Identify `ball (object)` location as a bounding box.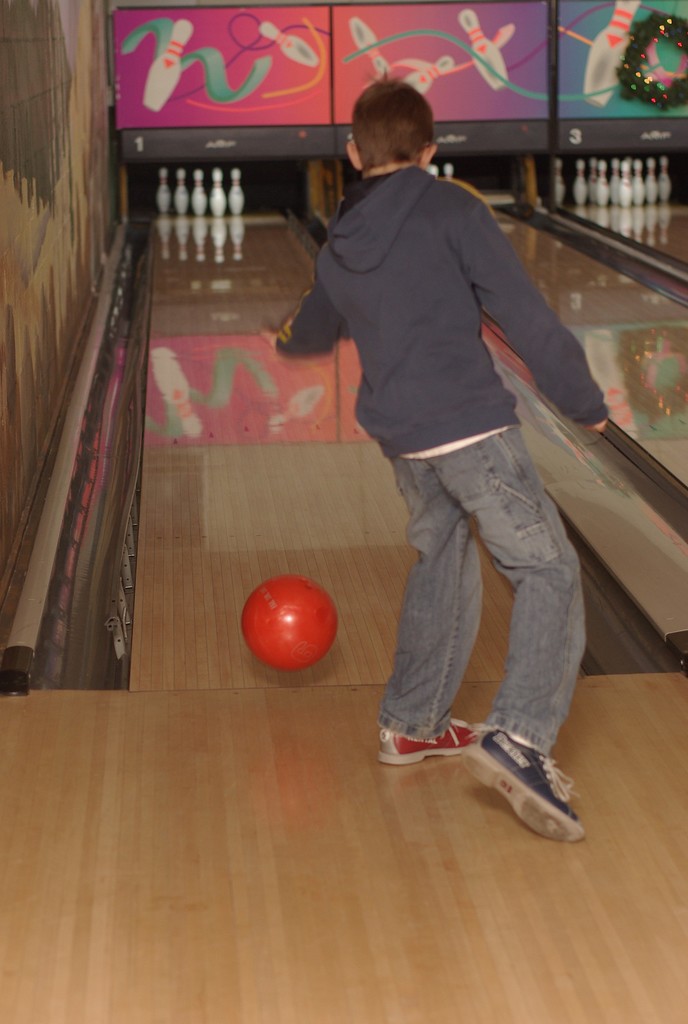
detection(242, 574, 340, 671).
